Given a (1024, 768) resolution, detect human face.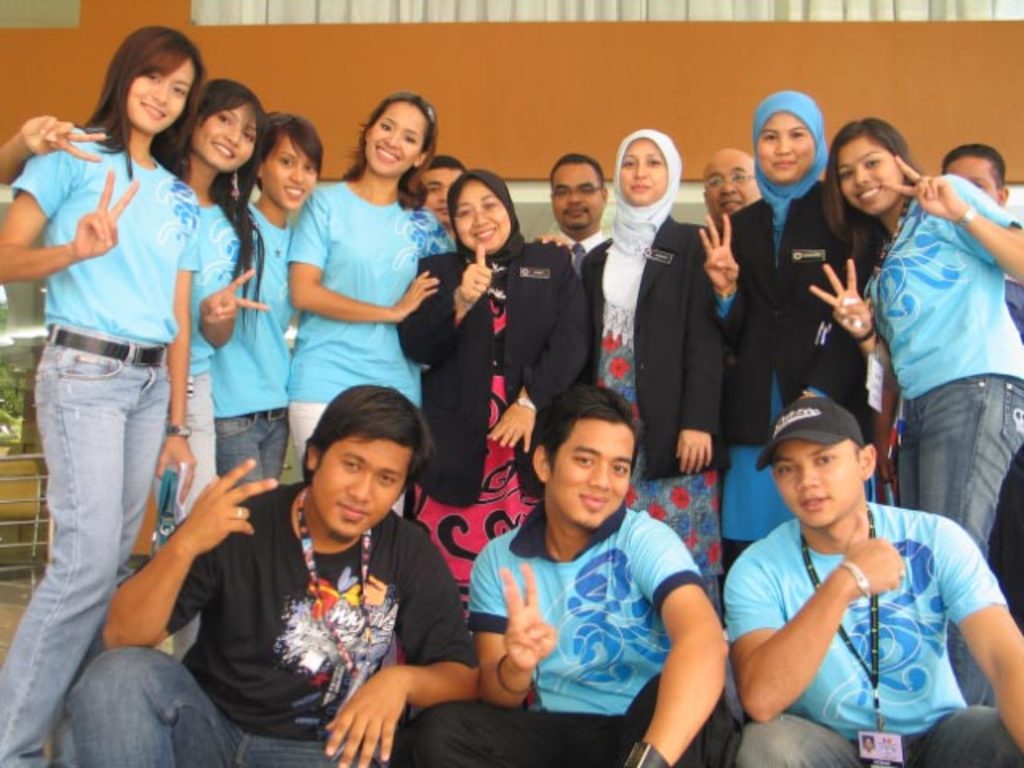
554, 176, 606, 226.
